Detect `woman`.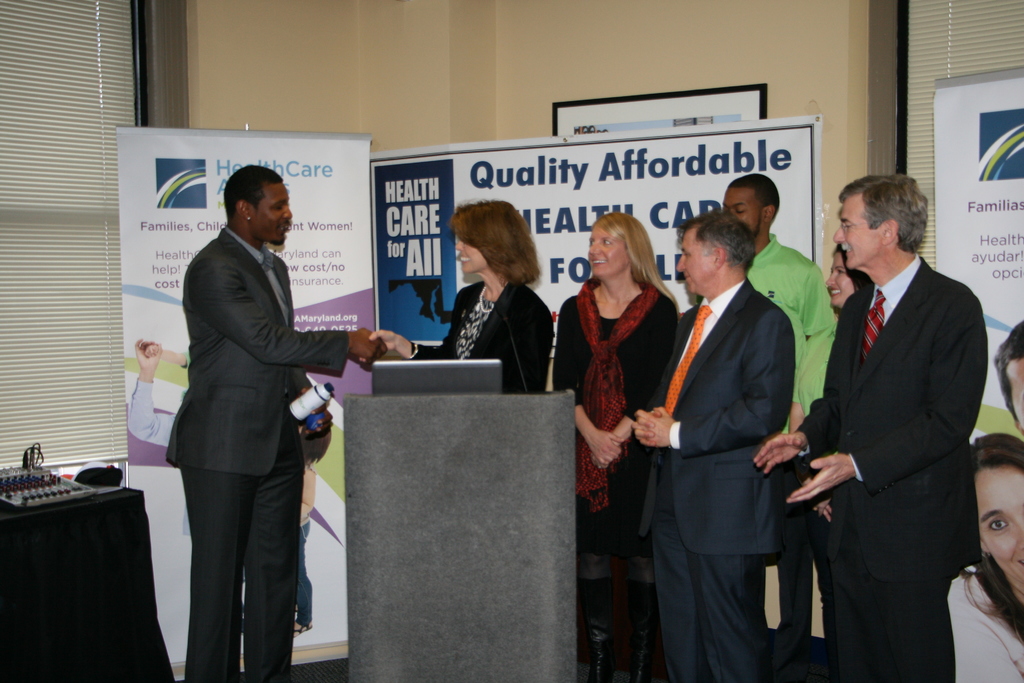
Detected at {"x1": 564, "y1": 186, "x2": 682, "y2": 648}.
